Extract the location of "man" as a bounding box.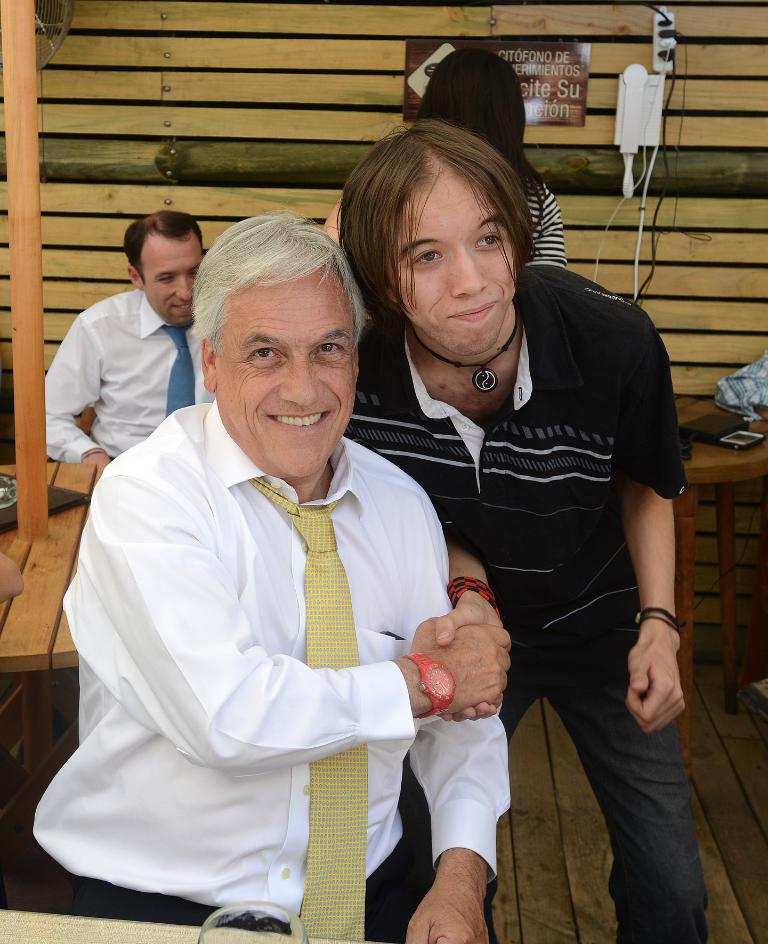
x1=43, y1=219, x2=221, y2=473.
